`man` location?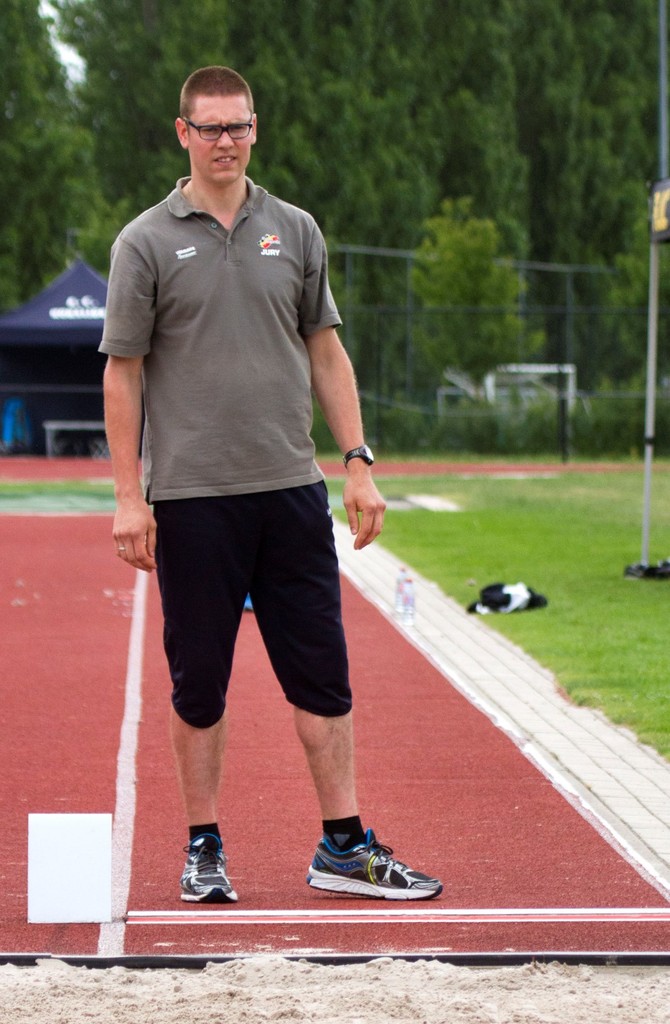
[x1=111, y1=28, x2=405, y2=927]
